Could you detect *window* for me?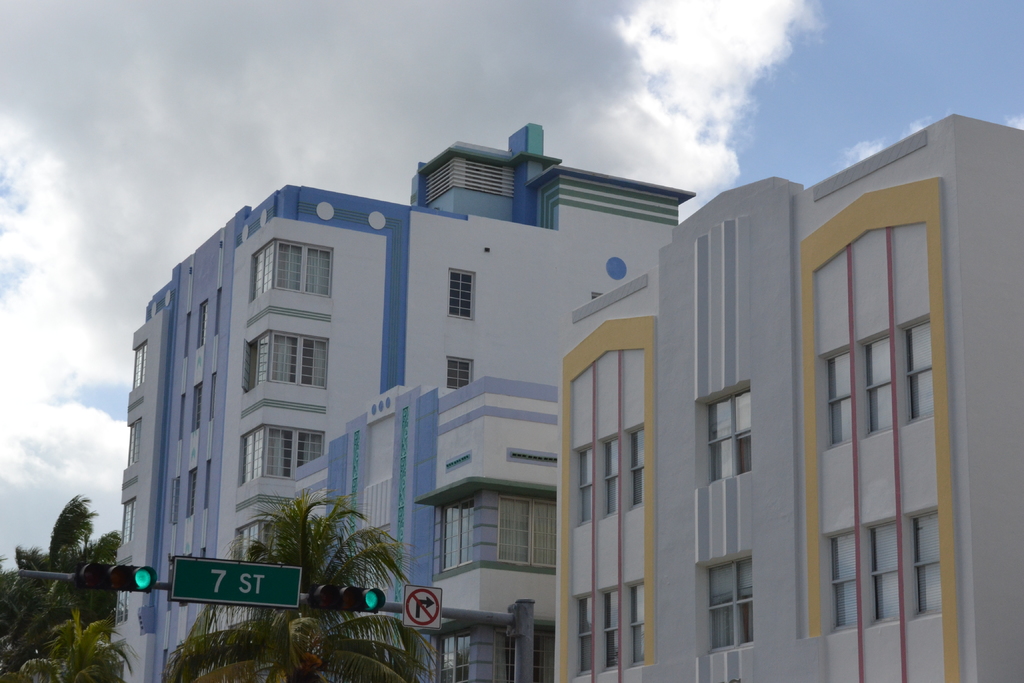
Detection result: [125, 419, 143, 466].
